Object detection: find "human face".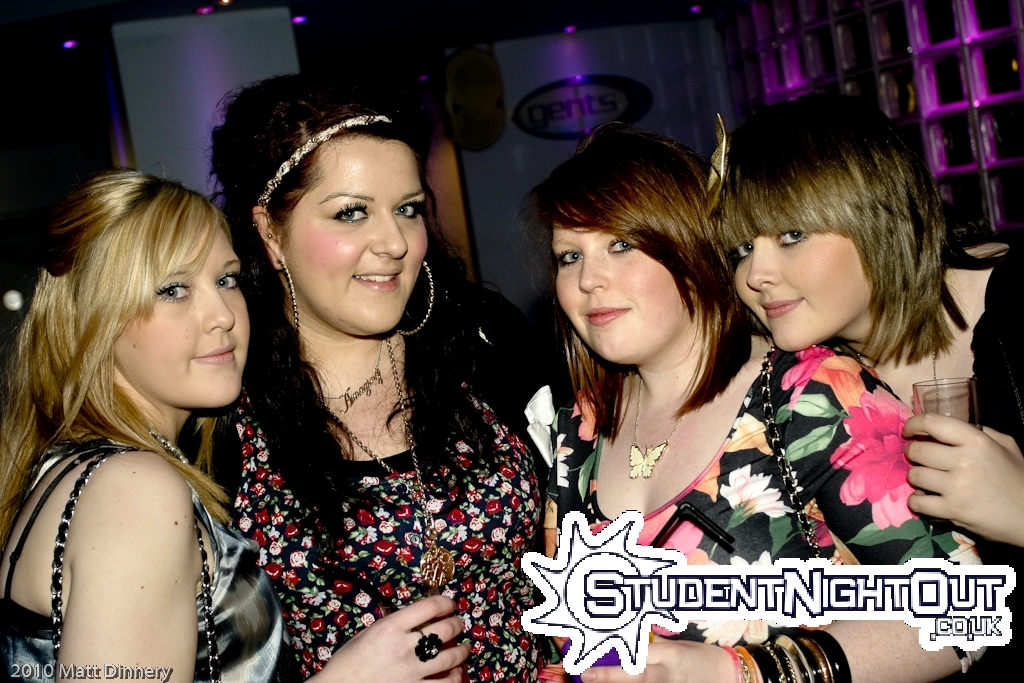
554/220/688/368.
